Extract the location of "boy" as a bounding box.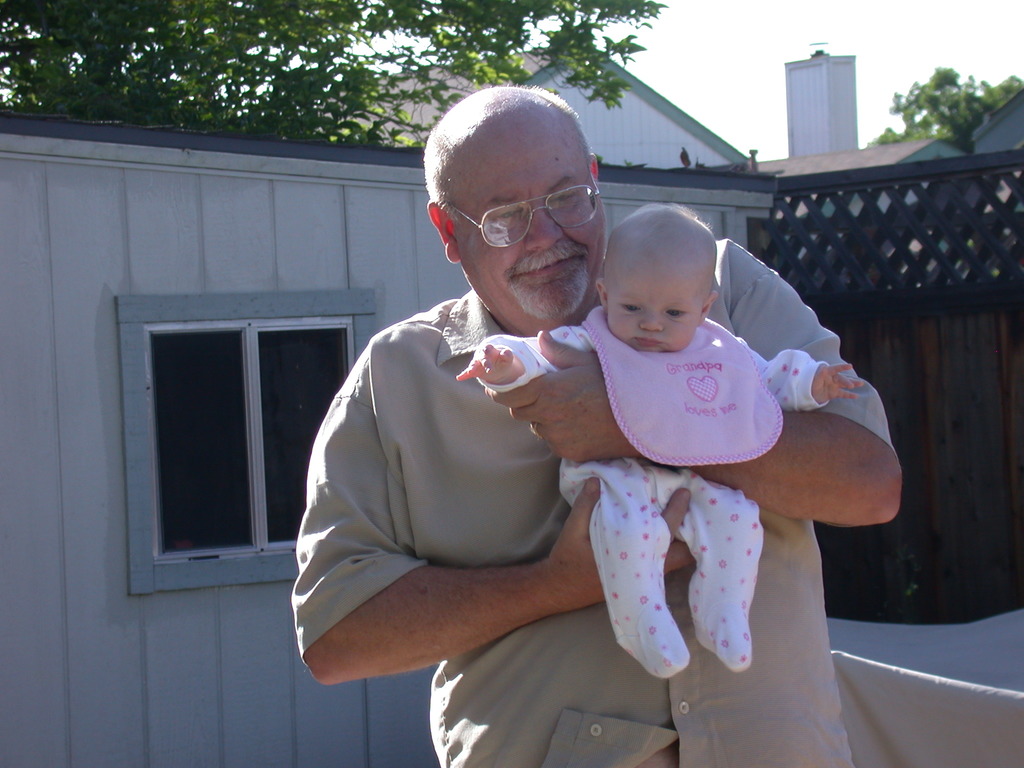
506/186/870/678.
